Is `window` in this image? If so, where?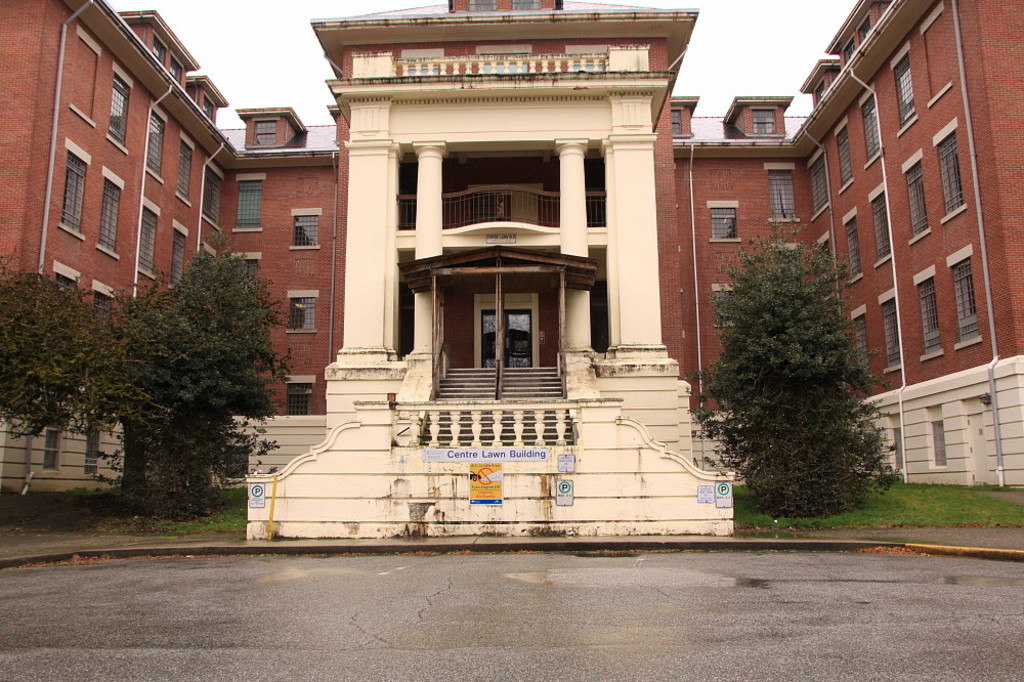
Yes, at bbox(202, 165, 226, 222).
